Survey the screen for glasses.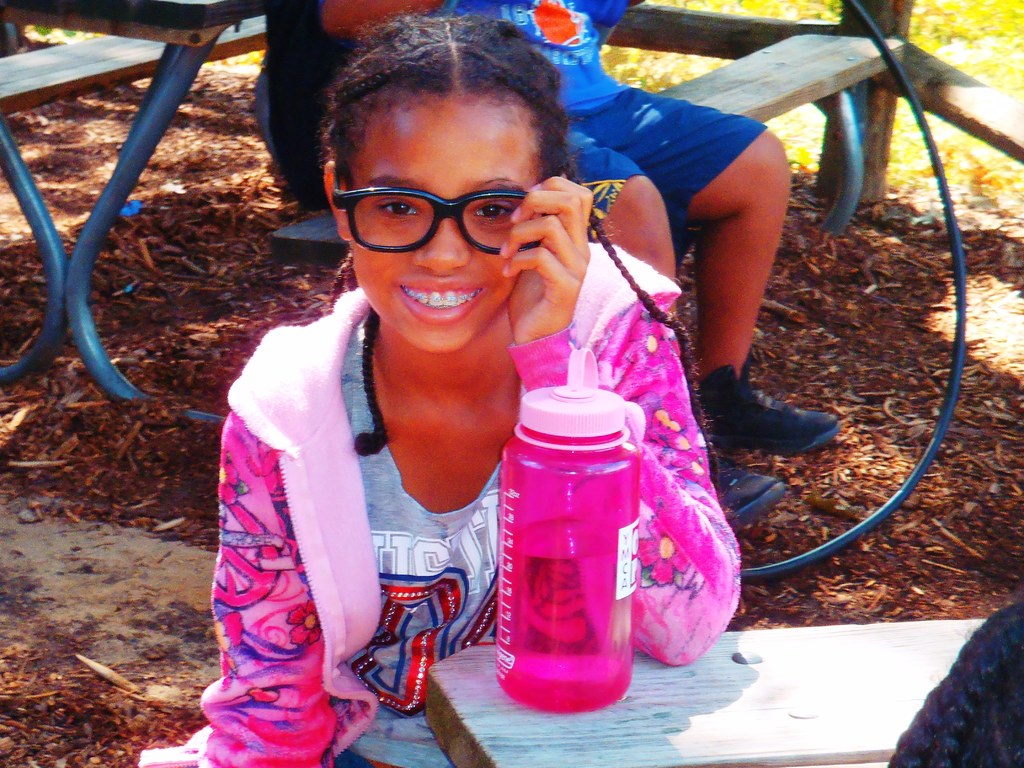
Survey found: <bbox>315, 163, 551, 252</bbox>.
